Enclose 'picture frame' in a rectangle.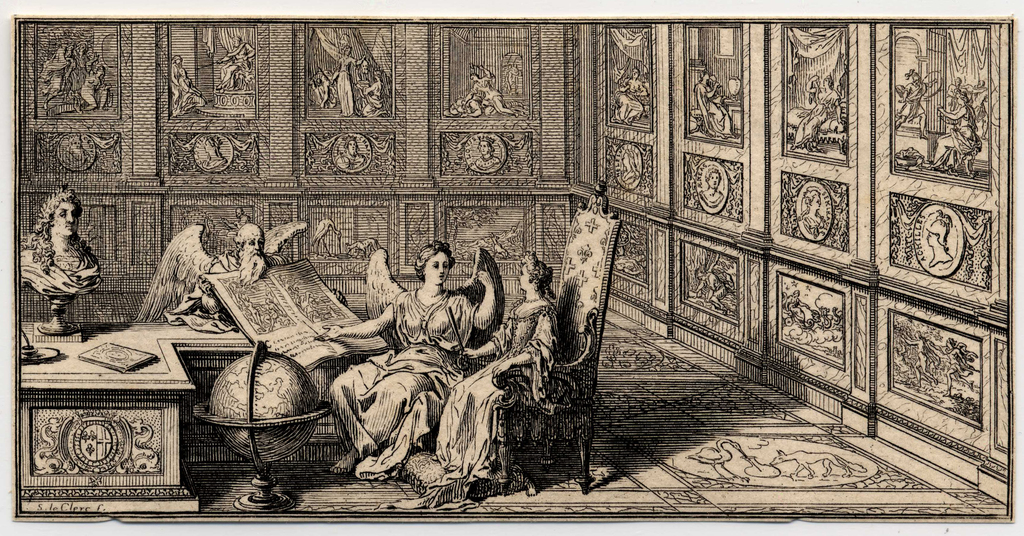
l=884, t=306, r=984, b=426.
